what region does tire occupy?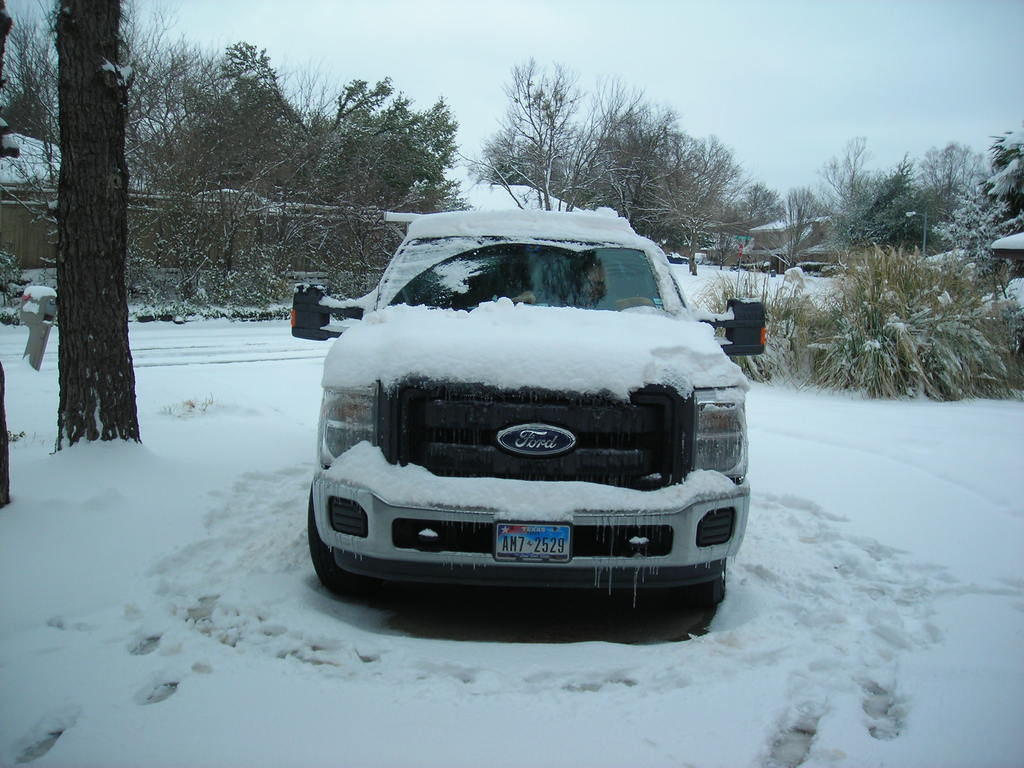
box=[690, 559, 739, 605].
